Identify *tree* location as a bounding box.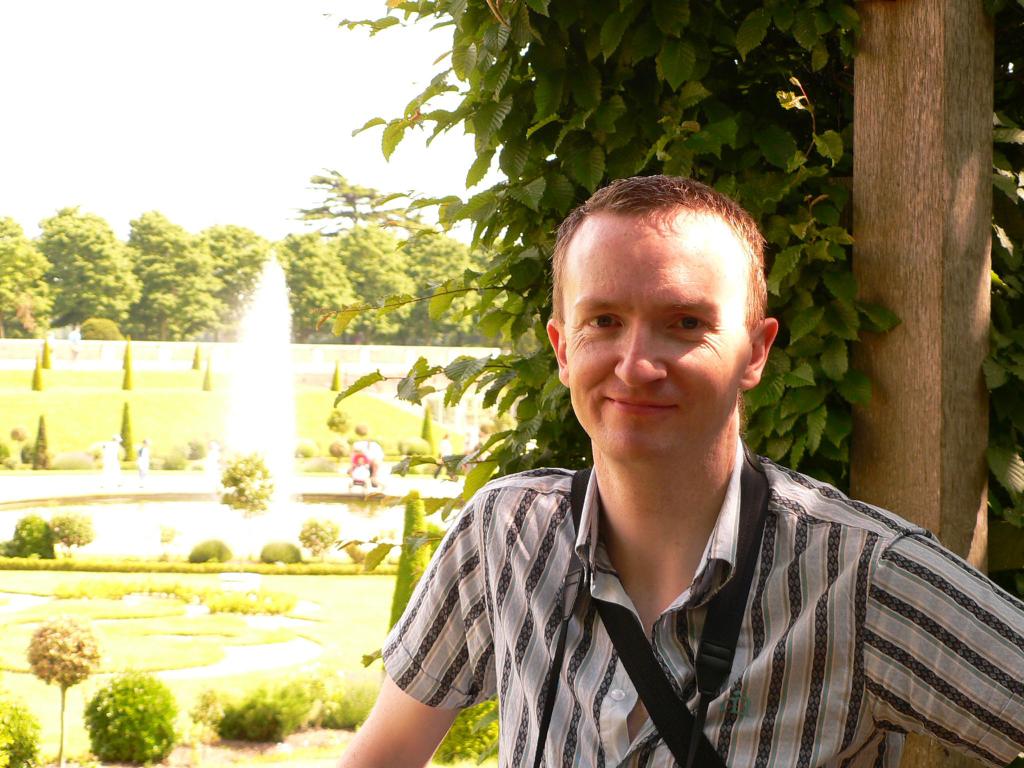
Rect(419, 407, 431, 445).
